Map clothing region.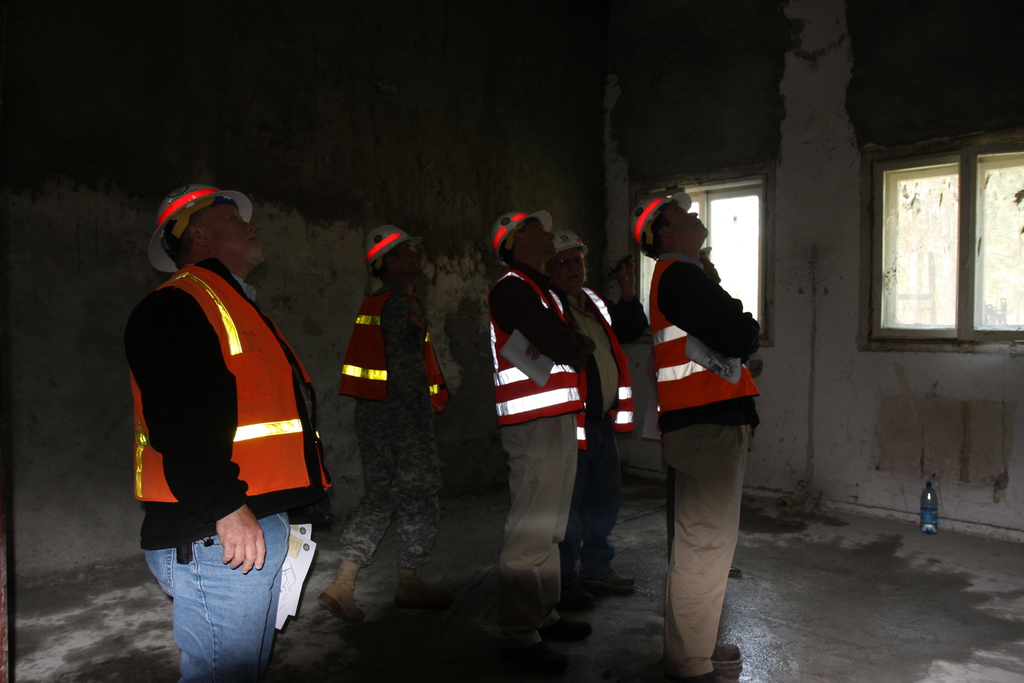
Mapped to (x1=484, y1=251, x2=599, y2=607).
